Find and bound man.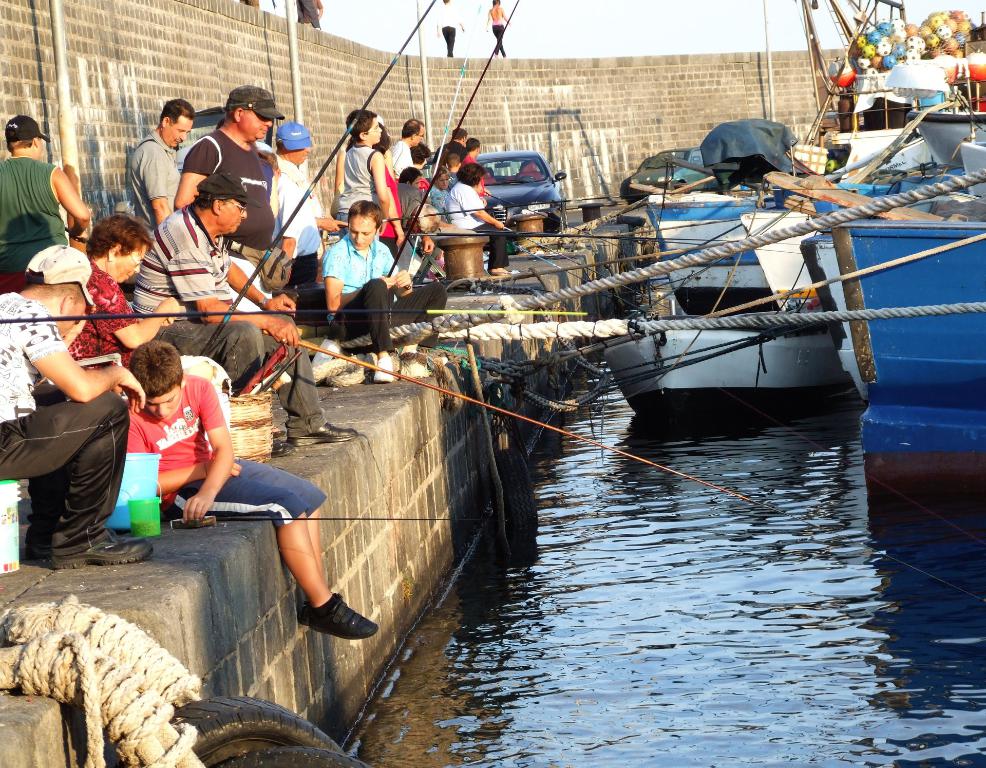
Bound: bbox(386, 115, 417, 180).
